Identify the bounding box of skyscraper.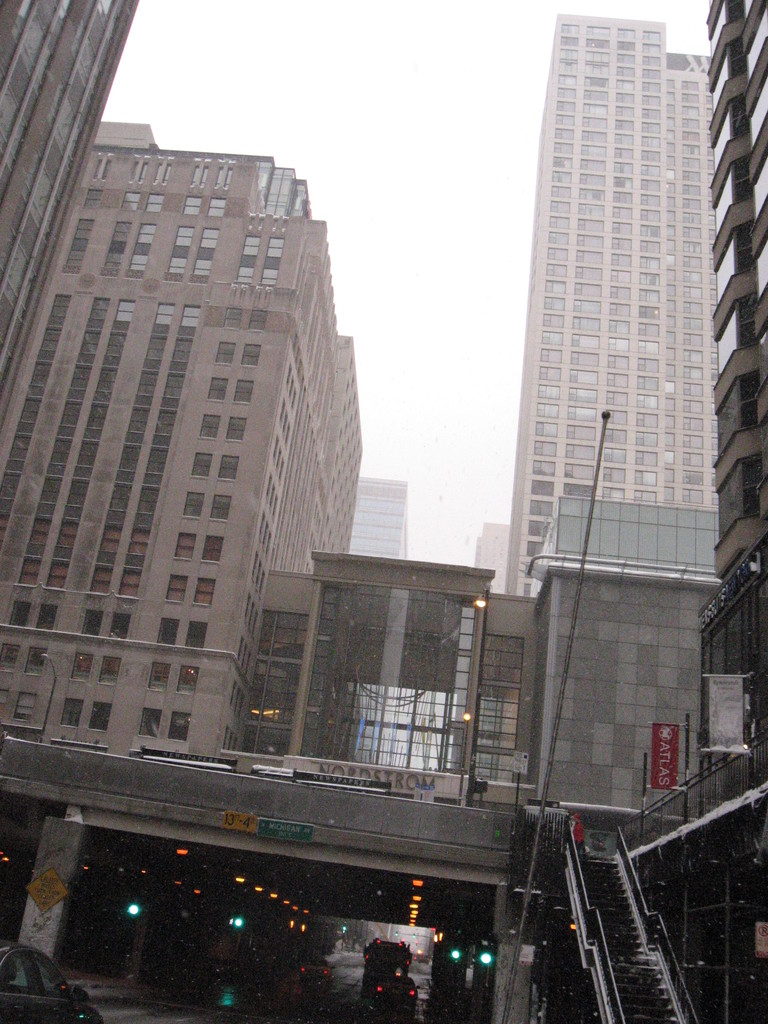
bbox(500, 6, 722, 787).
